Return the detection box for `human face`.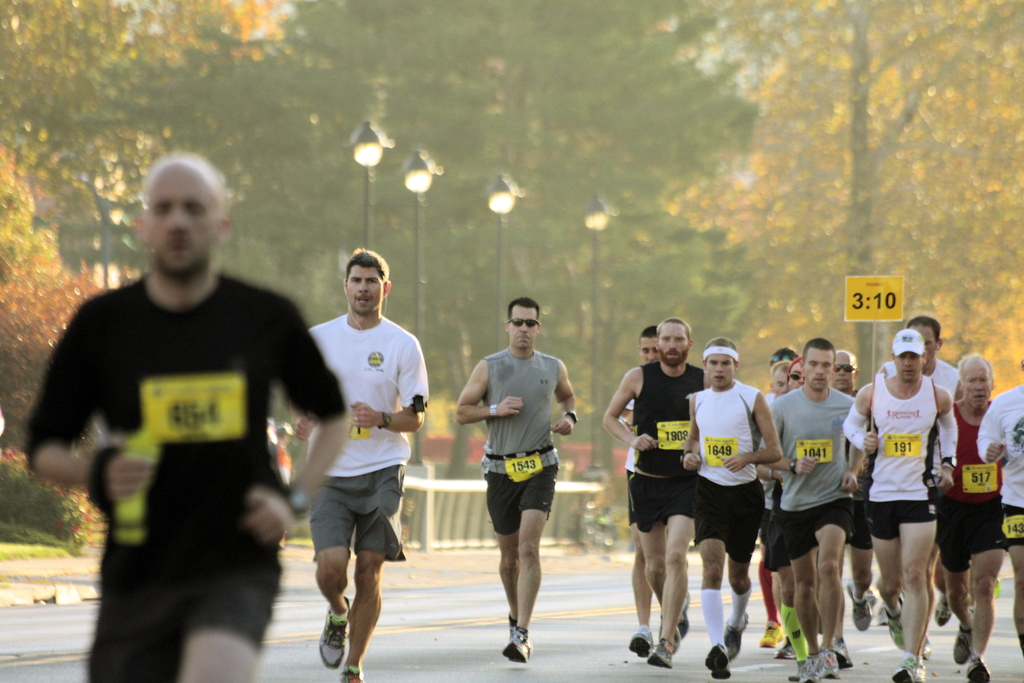
(x1=805, y1=349, x2=834, y2=392).
